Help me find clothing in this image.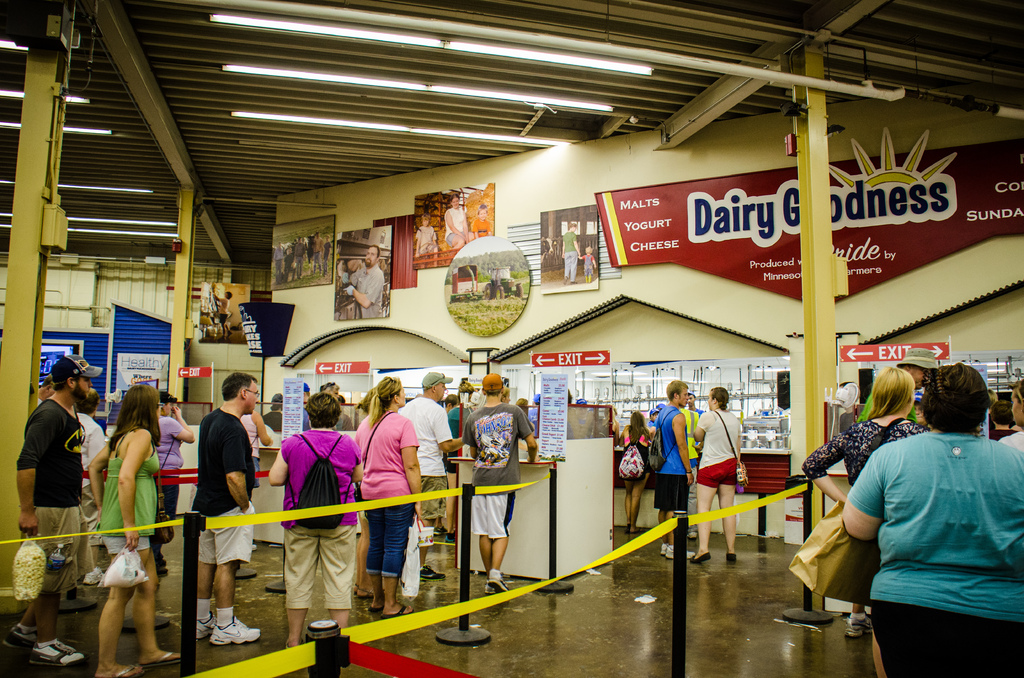
Found it: x1=349, y1=403, x2=419, y2=574.
